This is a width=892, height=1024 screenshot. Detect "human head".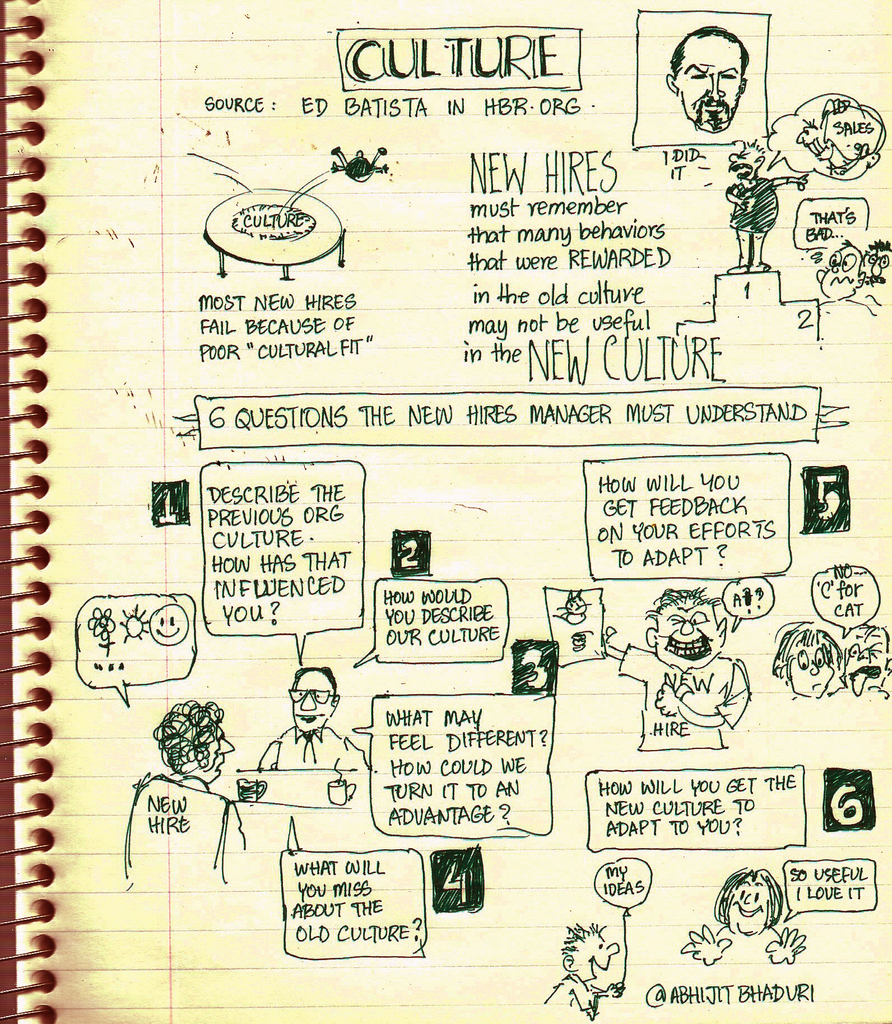
x1=556 y1=917 x2=619 y2=980.
